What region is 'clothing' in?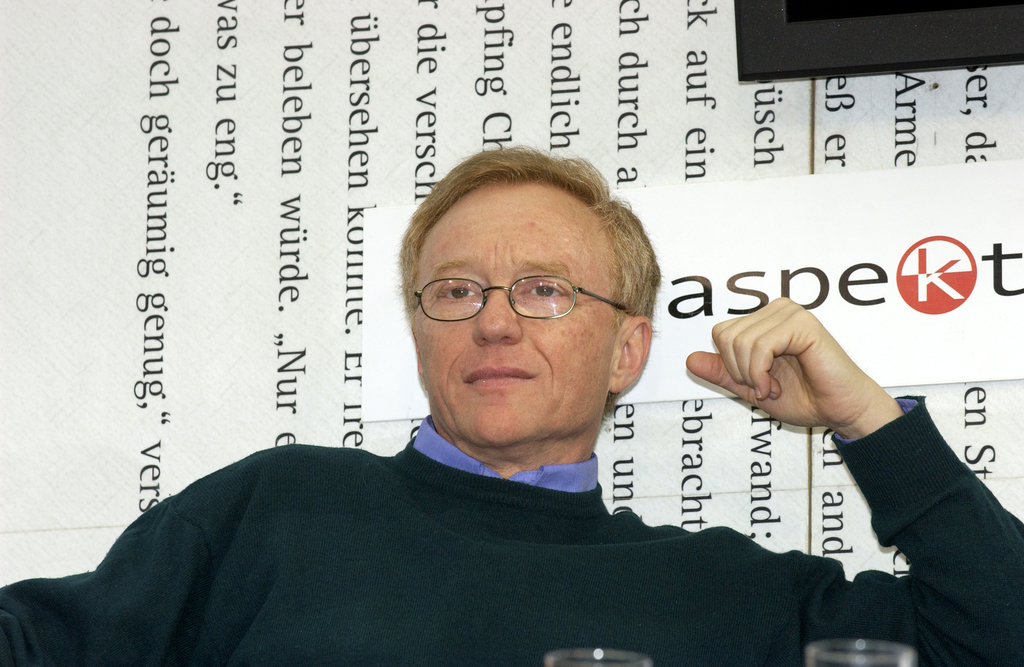
30/367/879/663.
